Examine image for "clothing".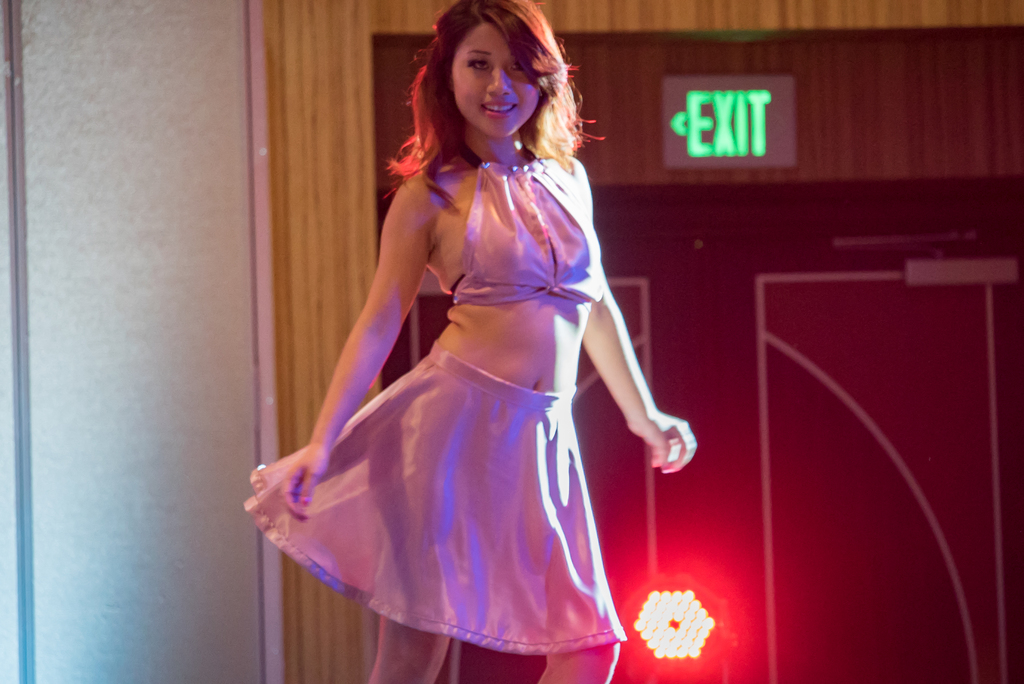
Examination result: detection(307, 132, 657, 635).
